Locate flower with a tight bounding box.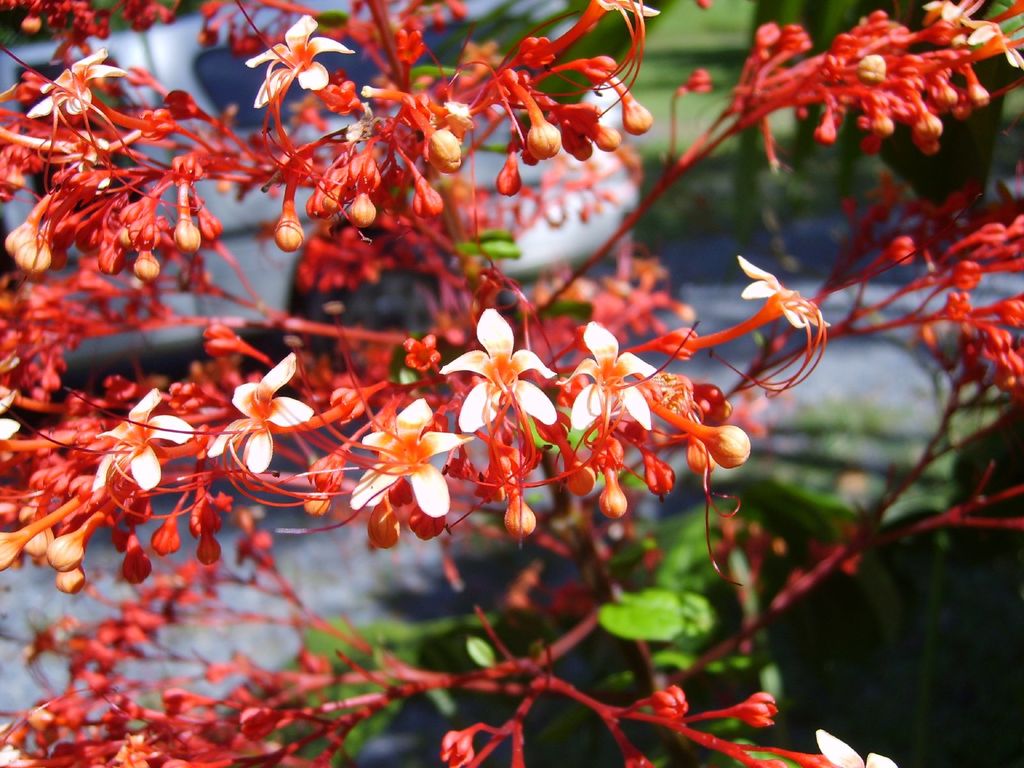
x1=239 y1=4 x2=335 y2=97.
